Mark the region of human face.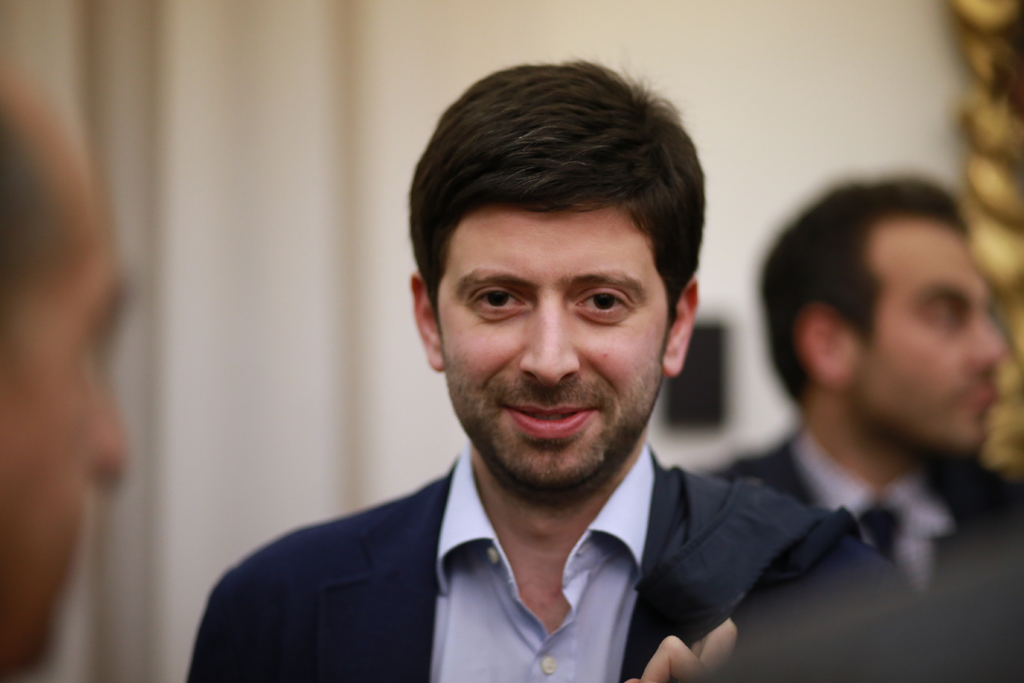
Region: crop(440, 202, 663, 482).
